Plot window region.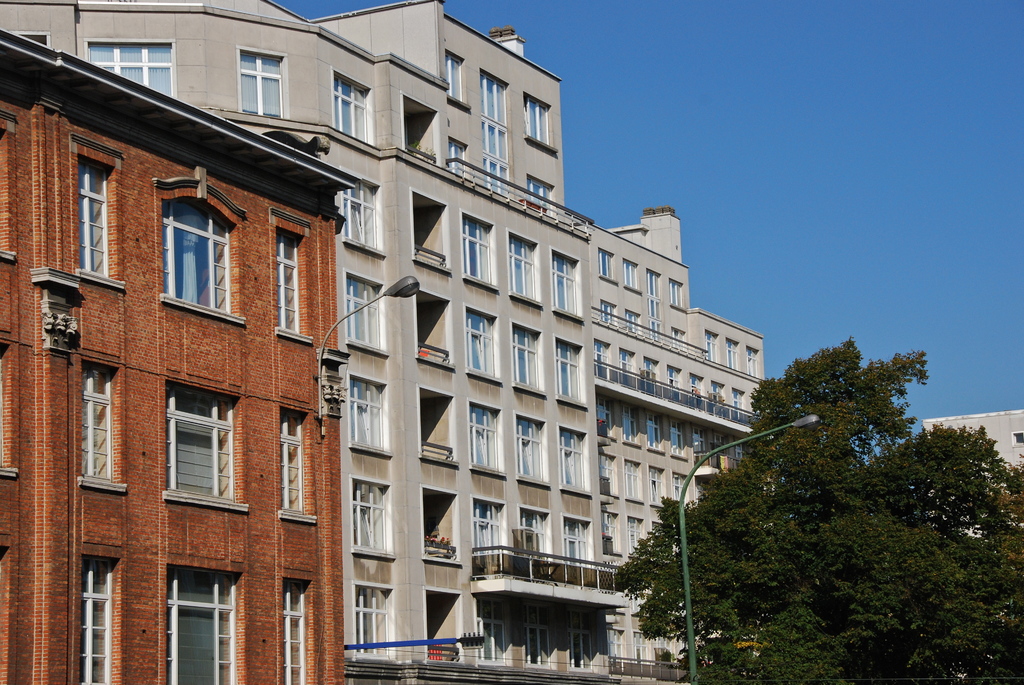
Plotted at bbox=[642, 414, 669, 463].
